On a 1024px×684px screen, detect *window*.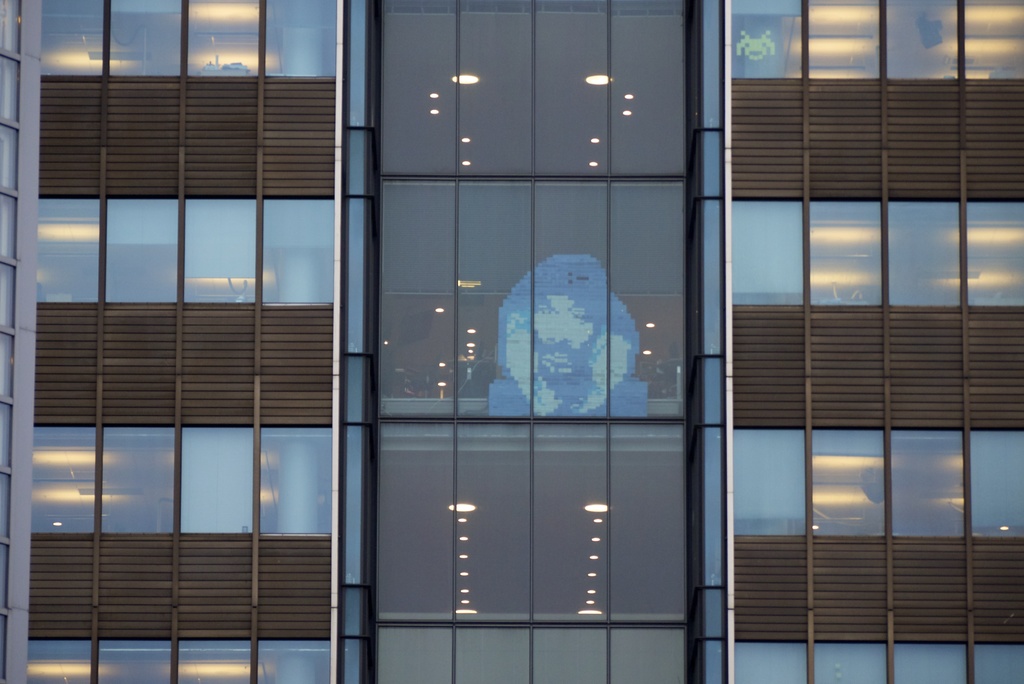
bbox=(724, 0, 1023, 683).
